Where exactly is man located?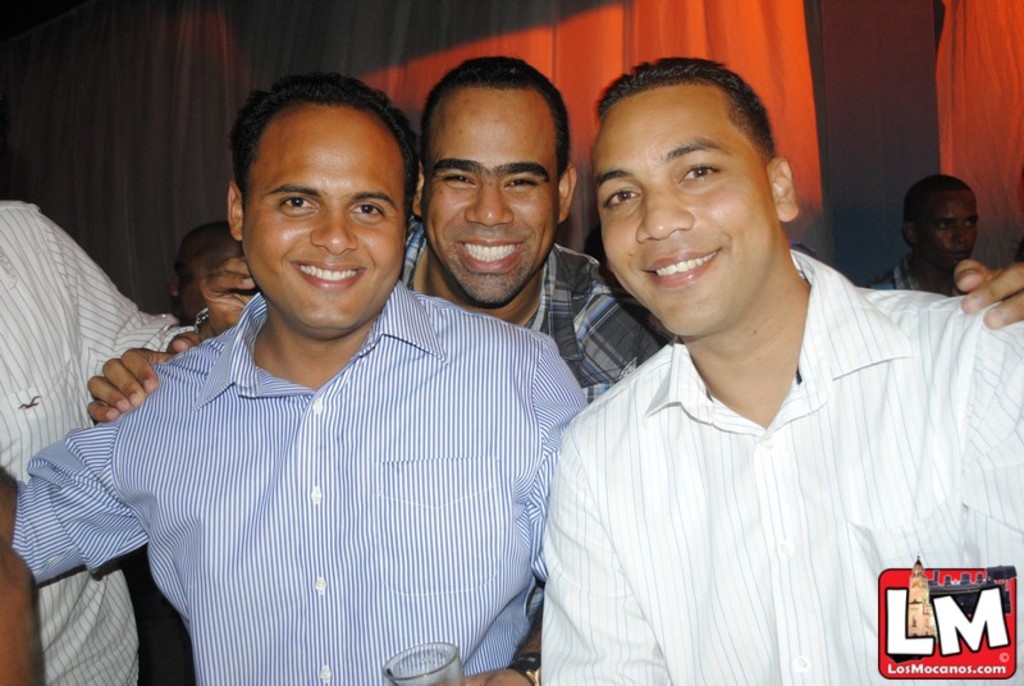
Its bounding box is <bbox>0, 198, 255, 685</bbox>.
